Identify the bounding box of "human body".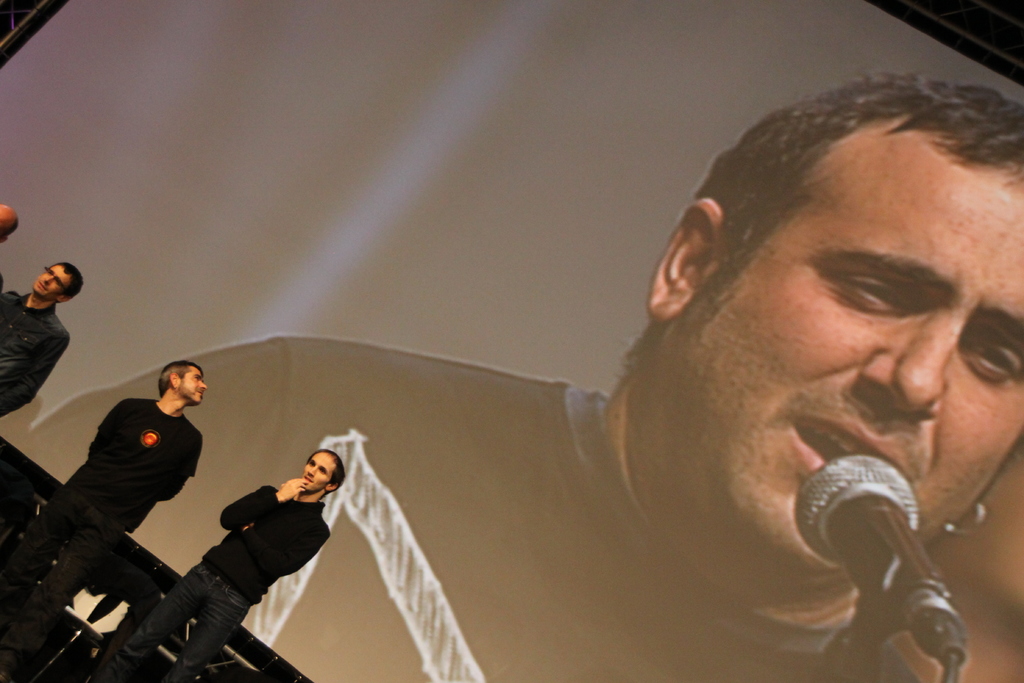
crop(93, 447, 343, 682).
